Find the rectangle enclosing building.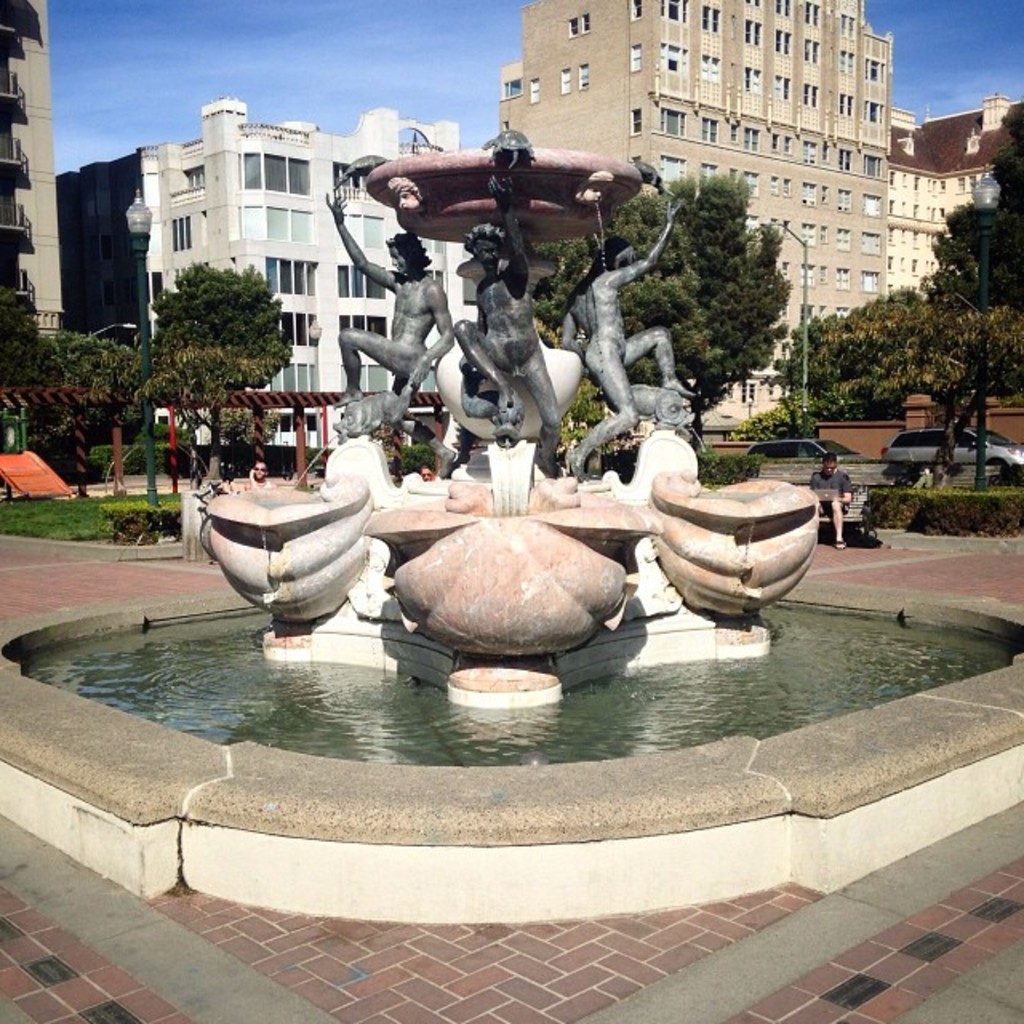
{"x1": 888, "y1": 94, "x2": 1022, "y2": 288}.
